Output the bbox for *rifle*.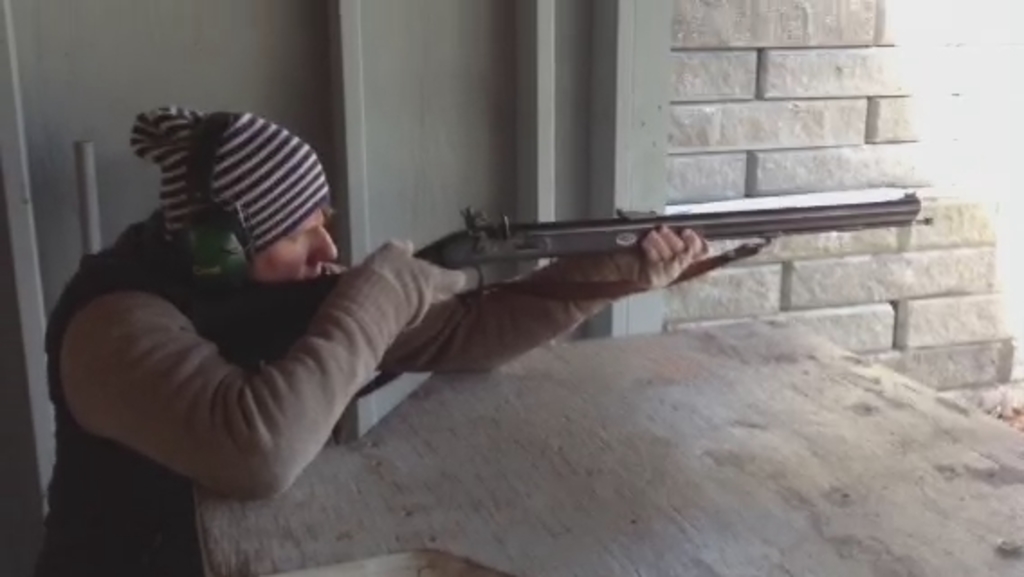
Rect(238, 180, 945, 411).
